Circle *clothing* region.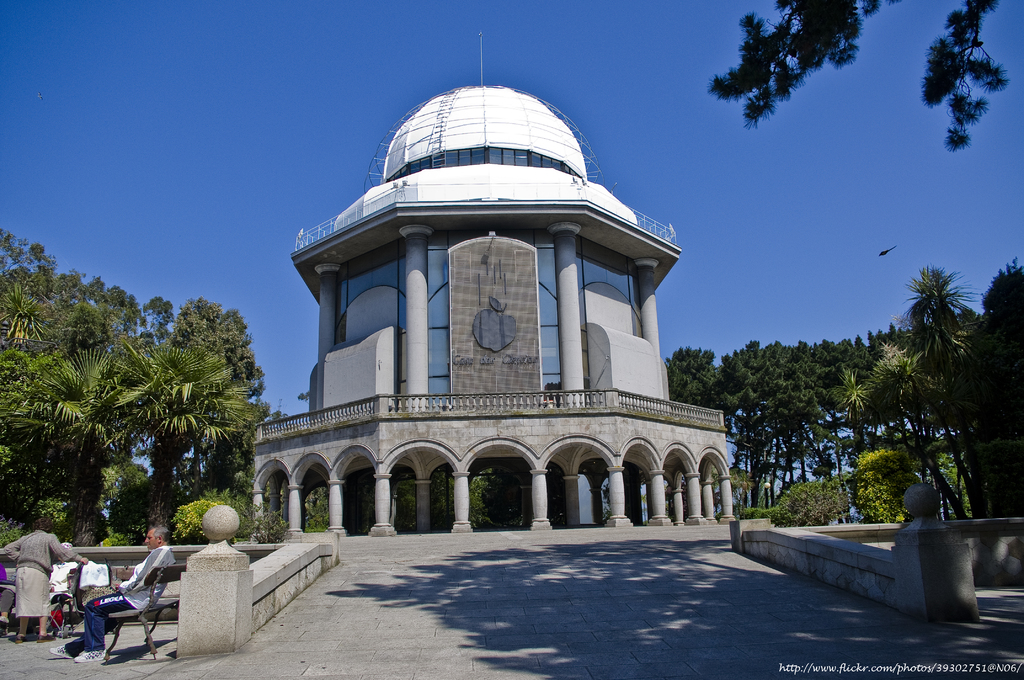
Region: (3, 530, 81, 619).
